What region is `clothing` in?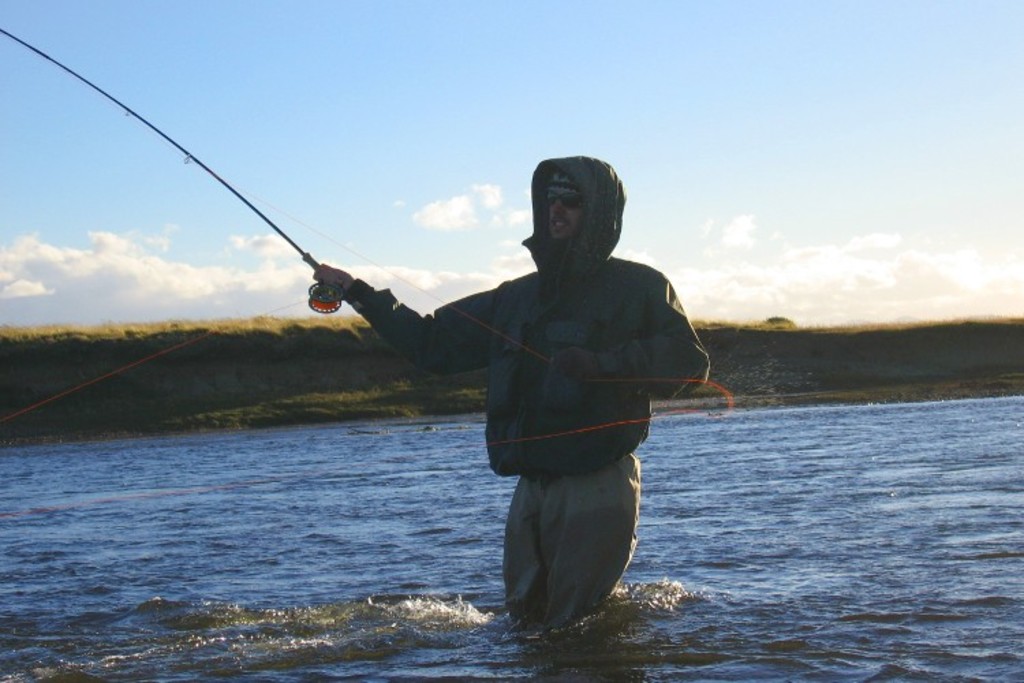
rect(326, 150, 707, 620).
